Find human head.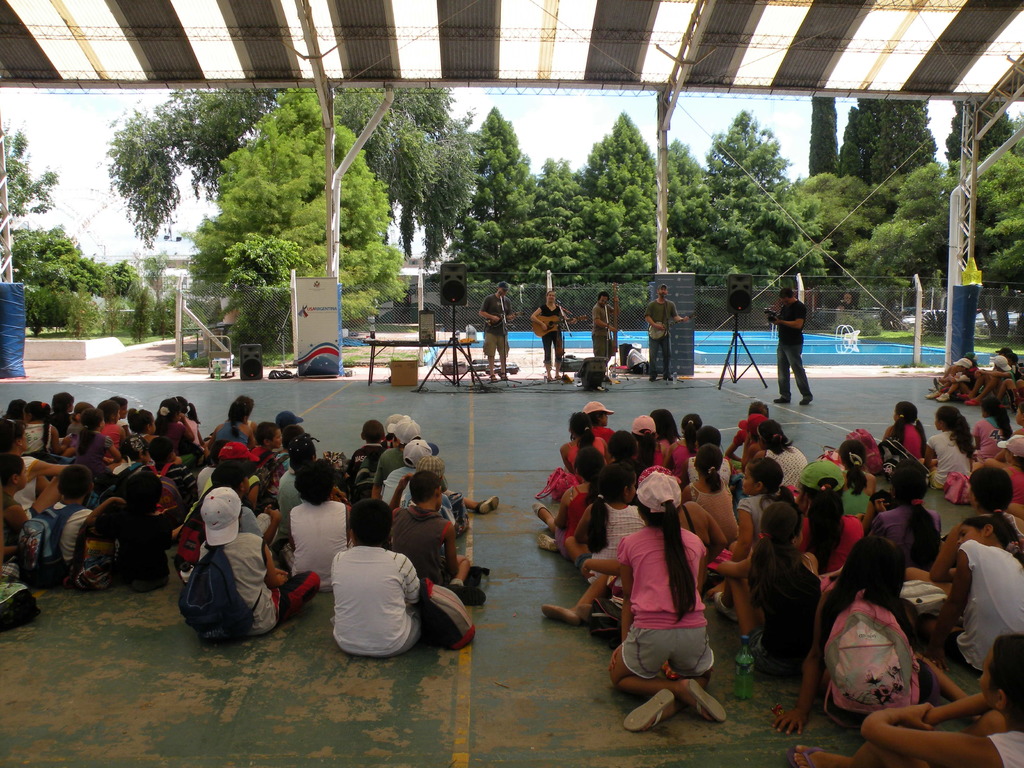
pyautogui.locateOnScreen(390, 418, 423, 448).
